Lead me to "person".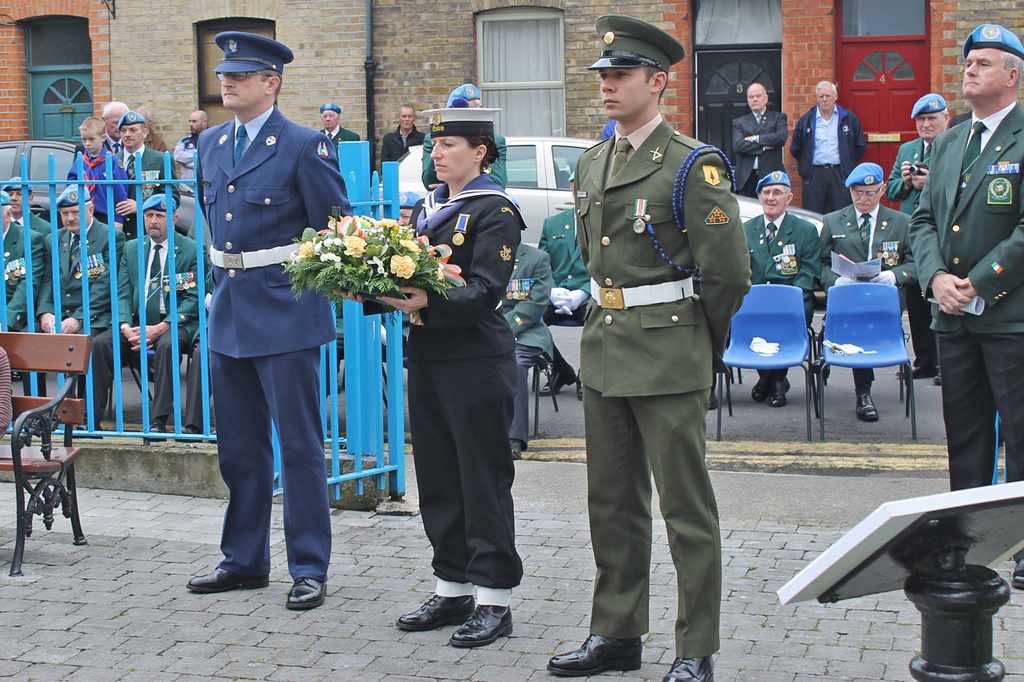
Lead to BBox(329, 101, 525, 660).
